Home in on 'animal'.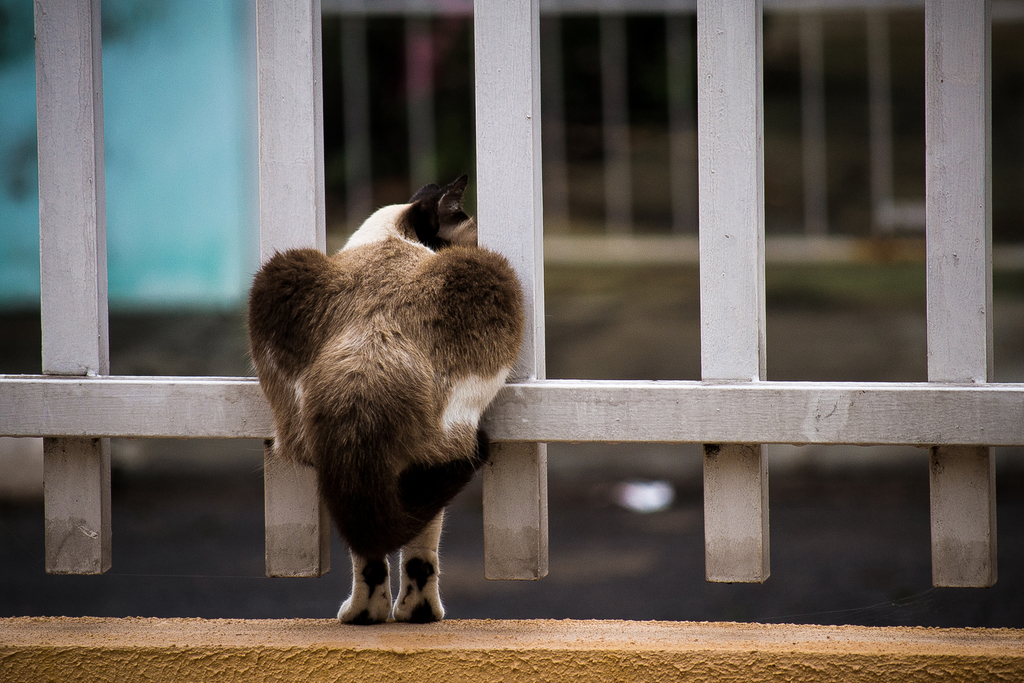
Homed in at <bbox>246, 173, 529, 622</bbox>.
